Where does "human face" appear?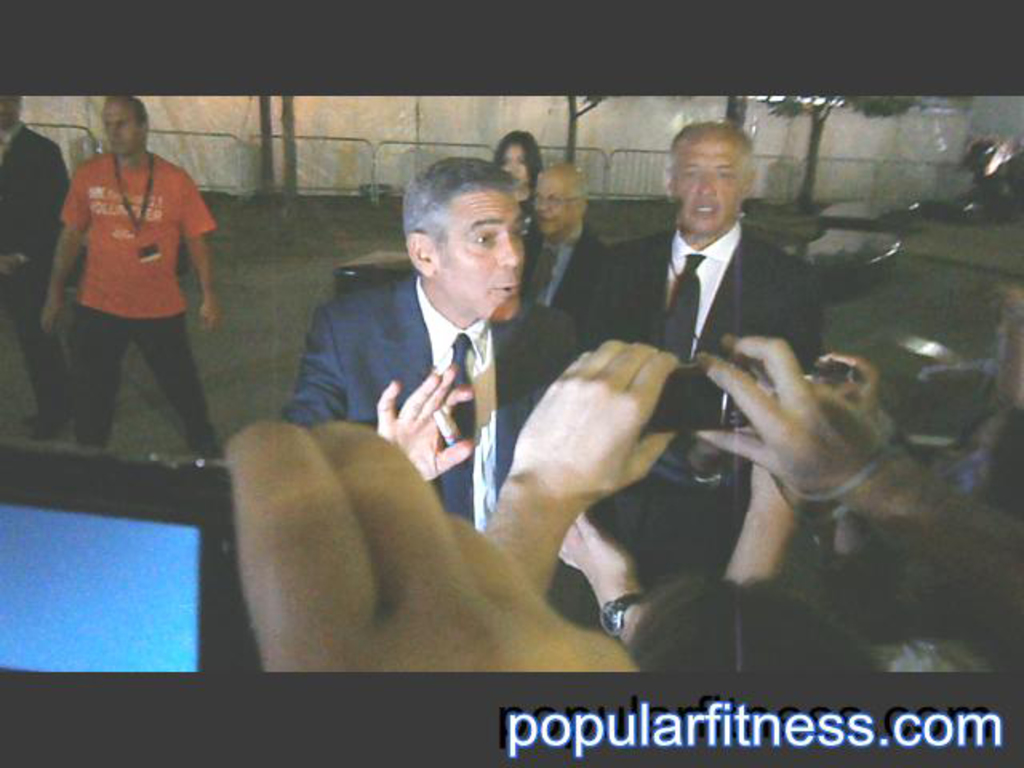
Appears at 674,128,747,232.
